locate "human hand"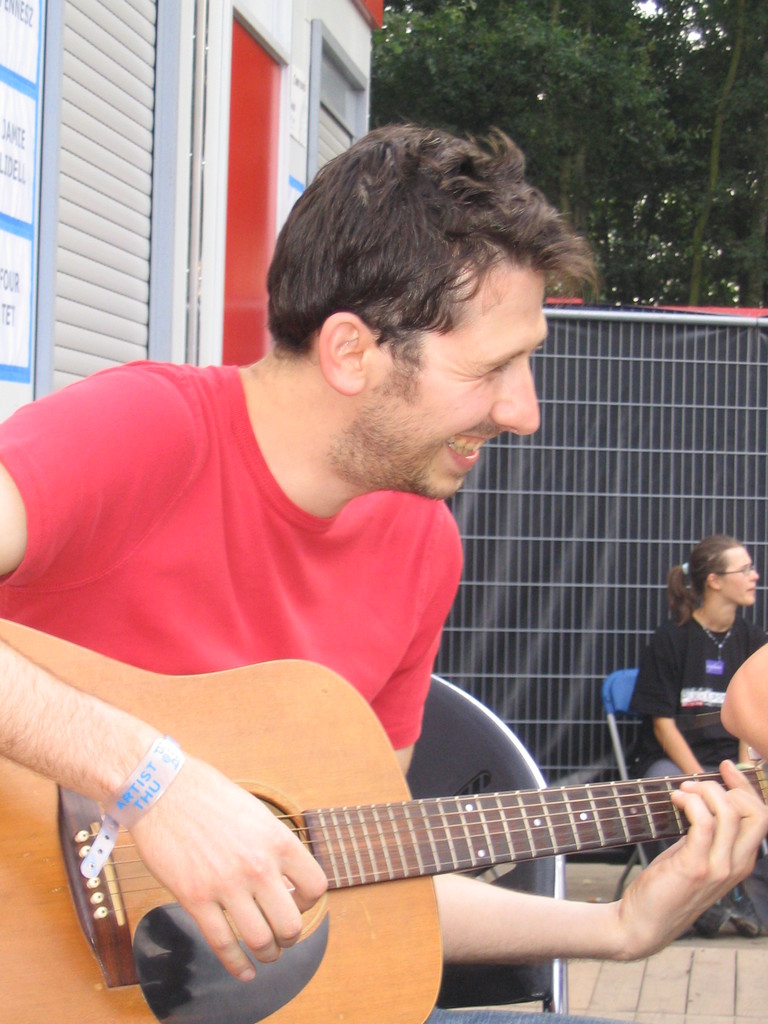
bbox=(611, 756, 767, 960)
